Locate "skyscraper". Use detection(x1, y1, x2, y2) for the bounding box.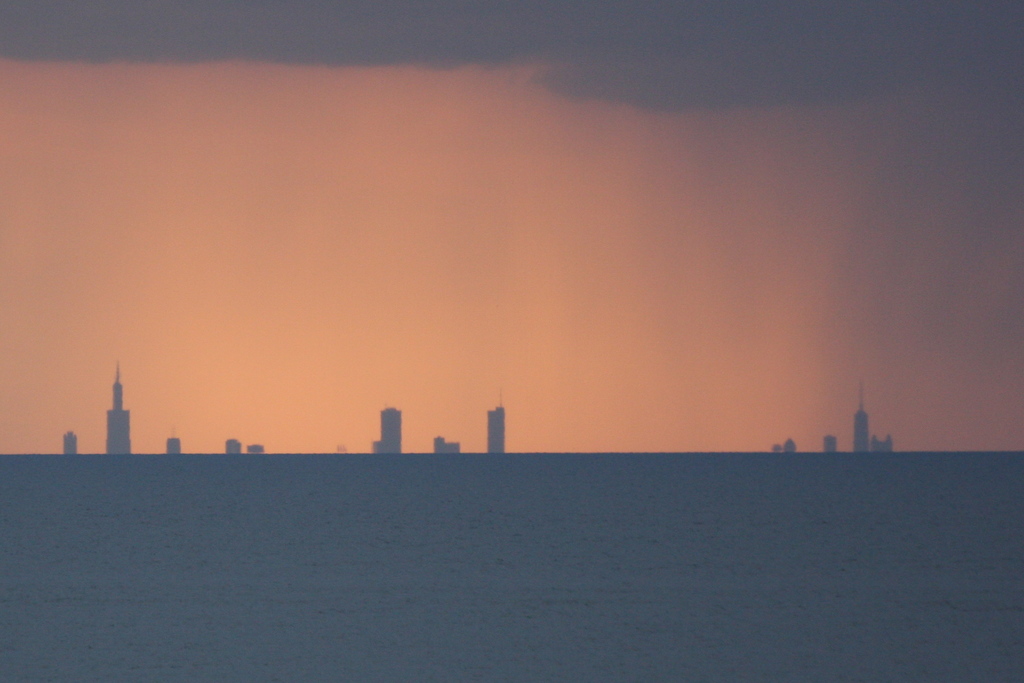
detection(484, 404, 507, 455).
